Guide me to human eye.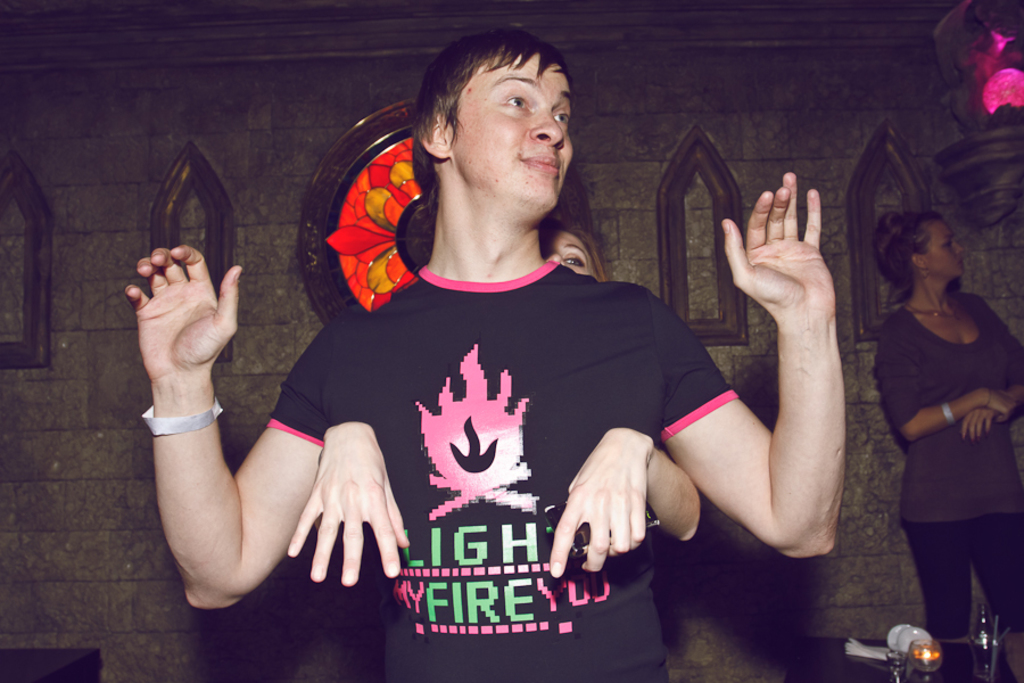
Guidance: [x1=501, y1=88, x2=529, y2=116].
